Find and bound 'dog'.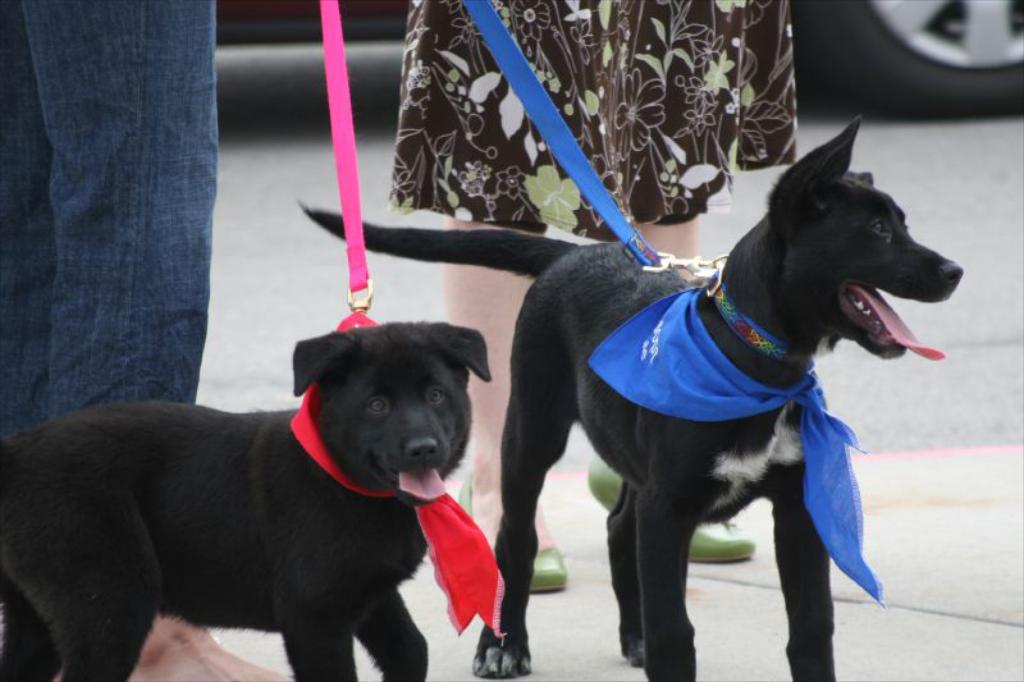
Bound: locate(468, 115, 961, 681).
